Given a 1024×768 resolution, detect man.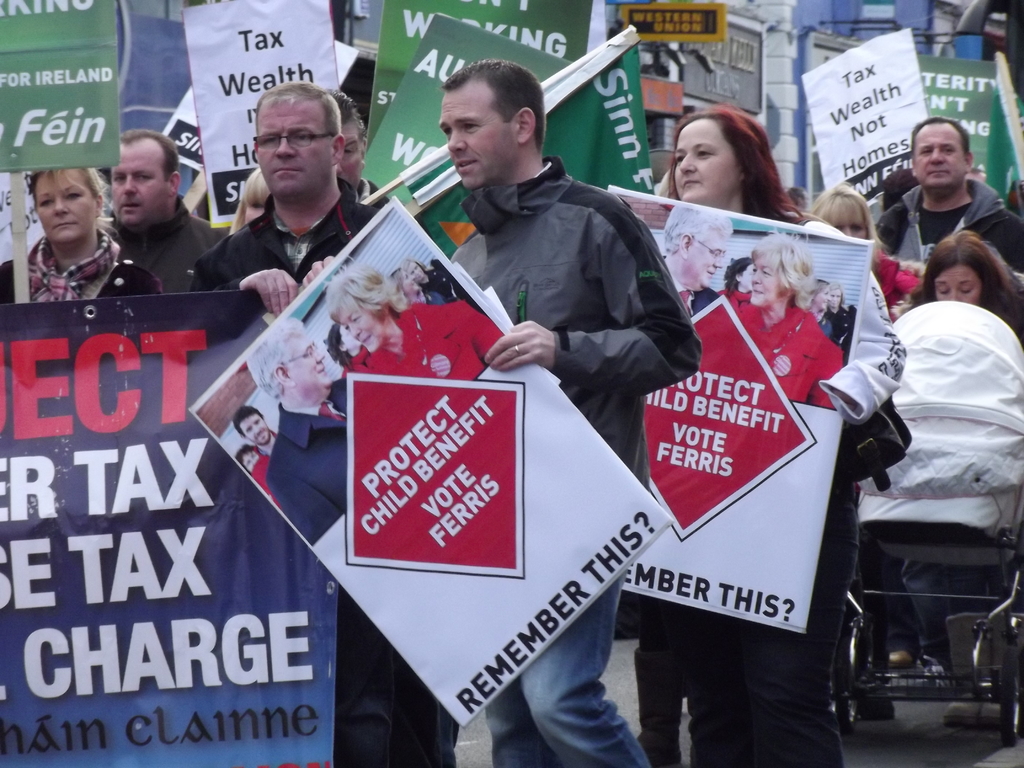
bbox=[876, 116, 1023, 266].
